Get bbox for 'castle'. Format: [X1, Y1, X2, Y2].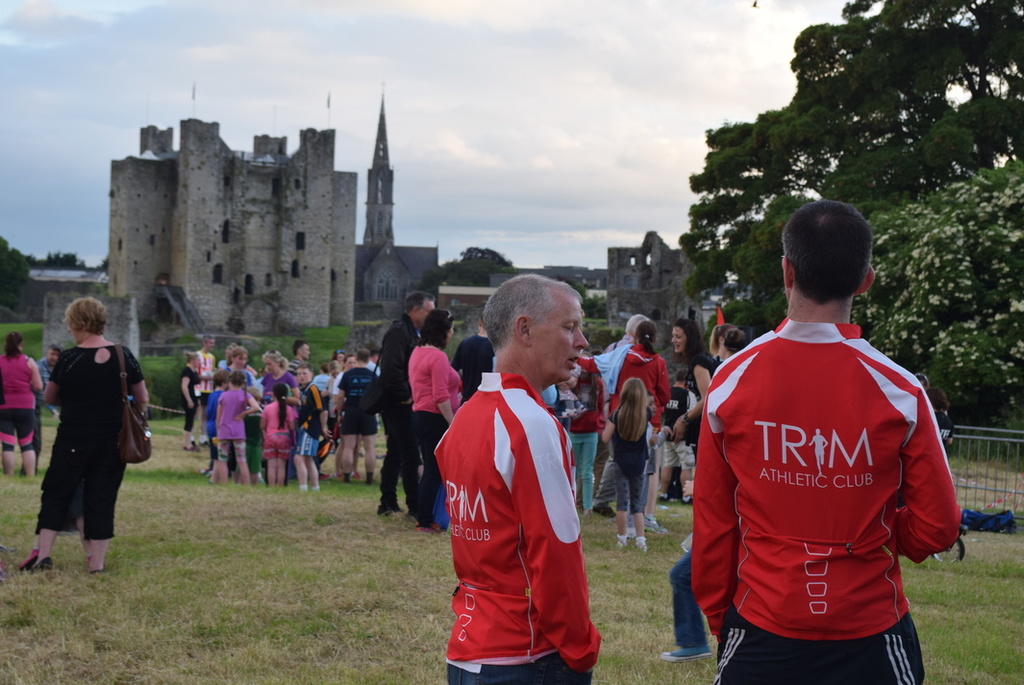
[497, 265, 608, 291].
